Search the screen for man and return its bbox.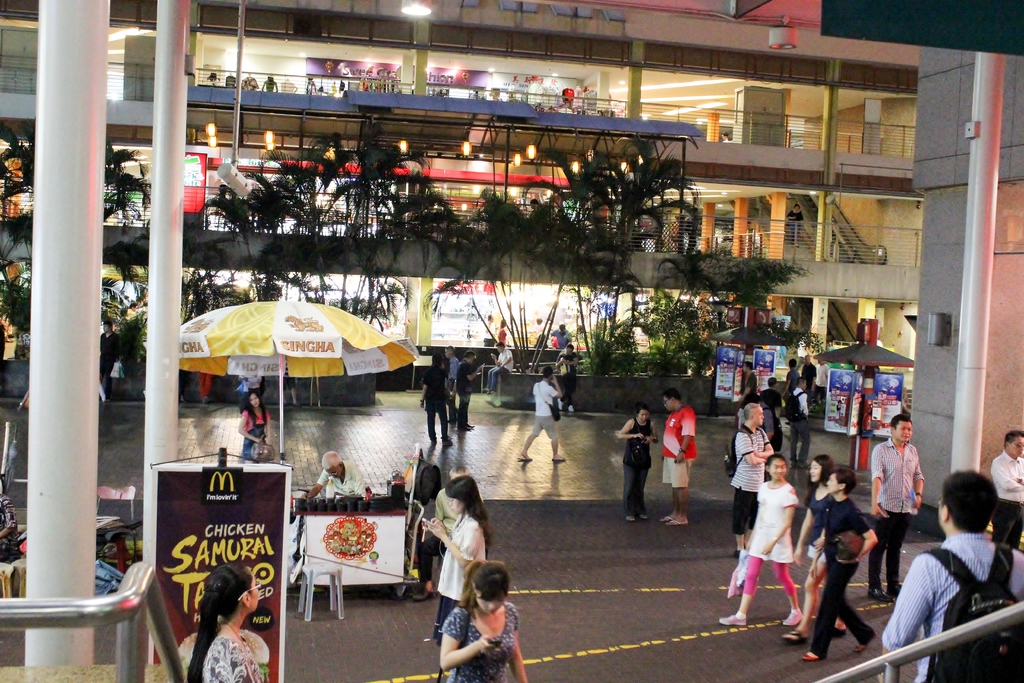
Found: <bbox>759, 375, 781, 449</bbox>.
